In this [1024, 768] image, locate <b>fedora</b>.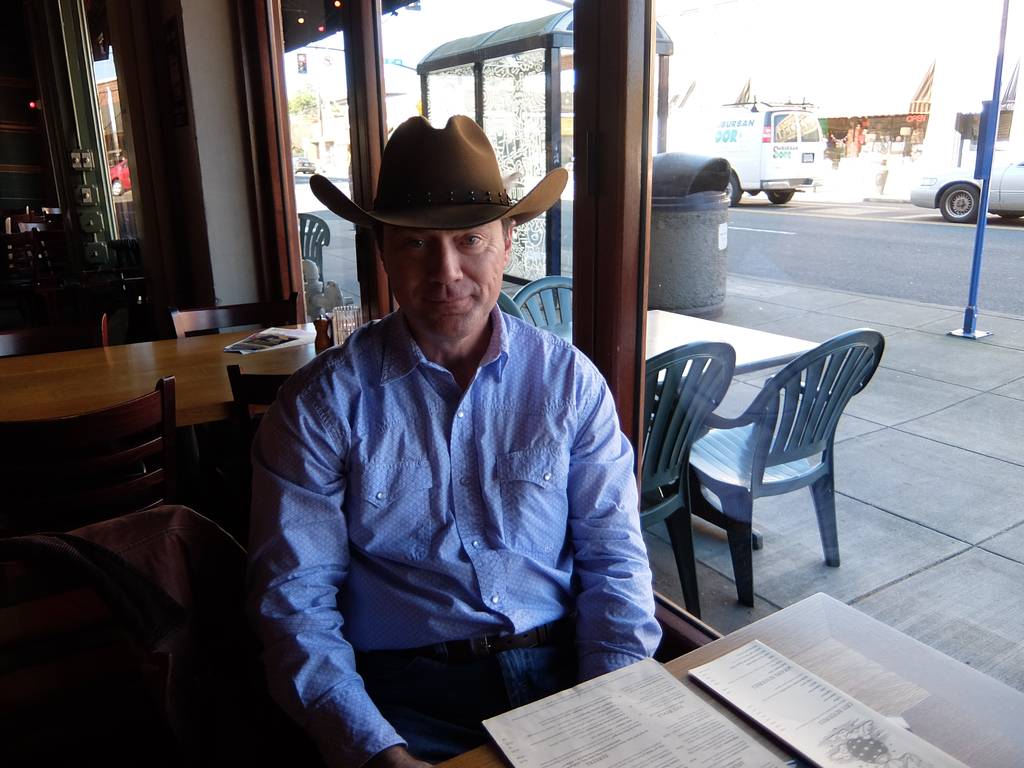
Bounding box: box(309, 118, 568, 236).
